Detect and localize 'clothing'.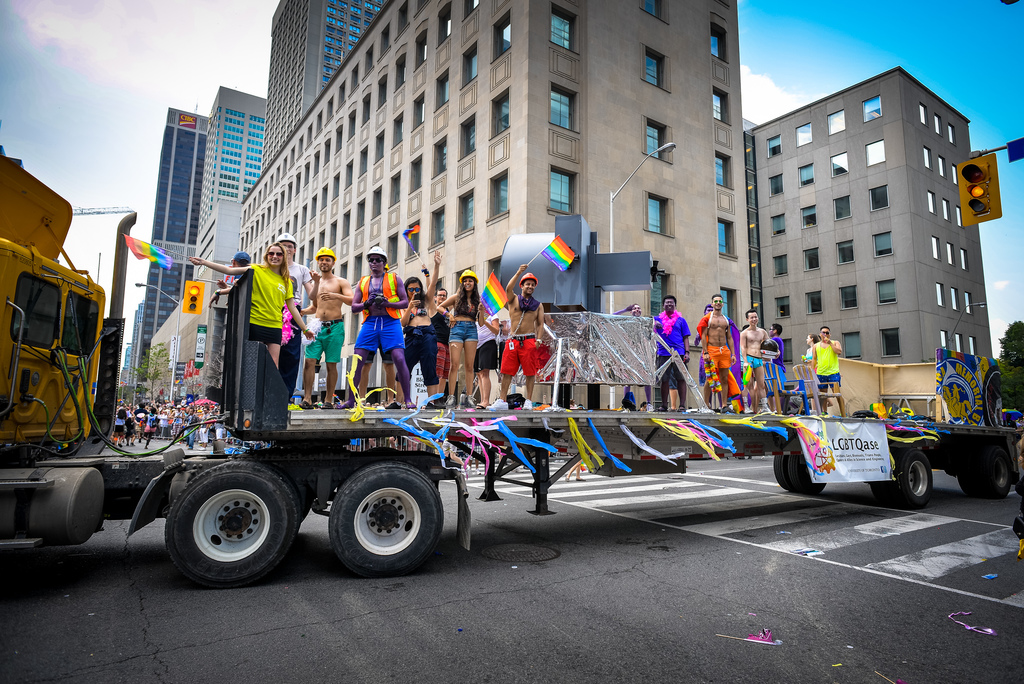
Localized at (454,318,476,340).
